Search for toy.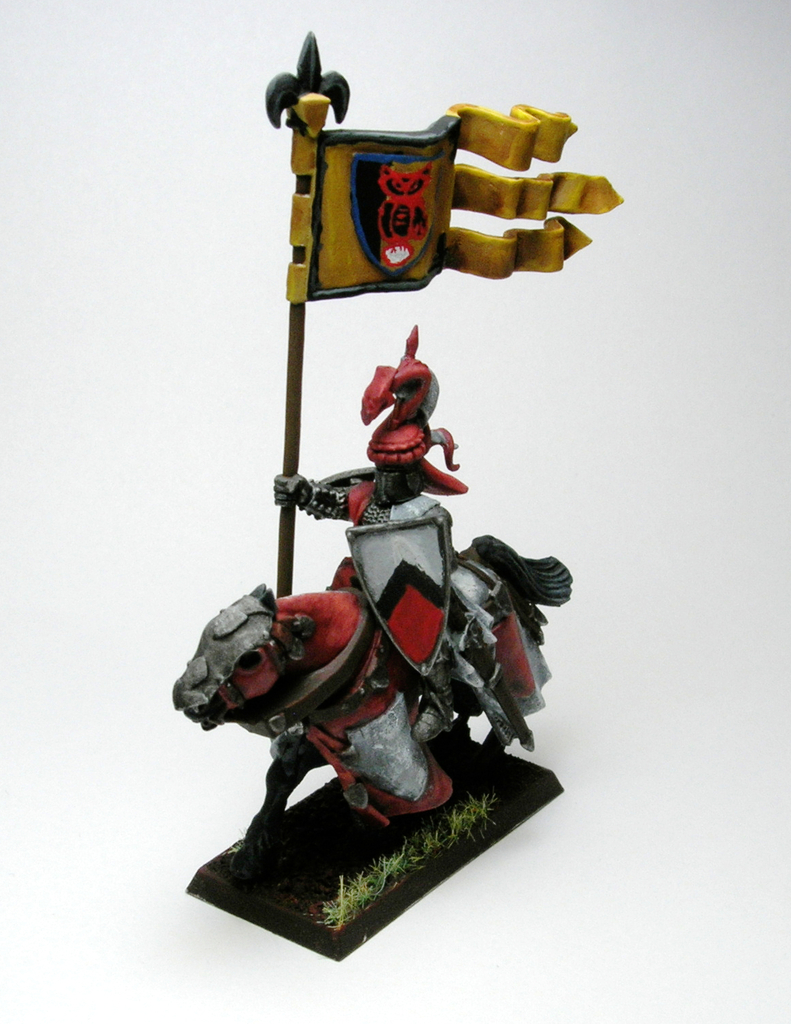
Found at BBox(279, 328, 540, 743).
